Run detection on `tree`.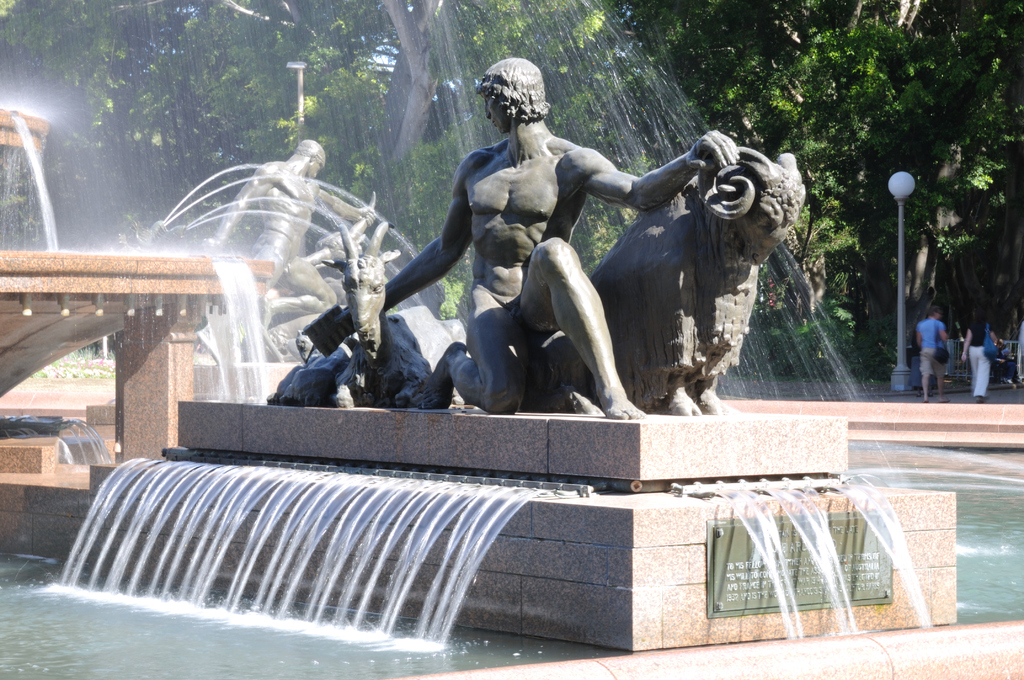
Result: [left=783, top=3, right=1020, bottom=368].
